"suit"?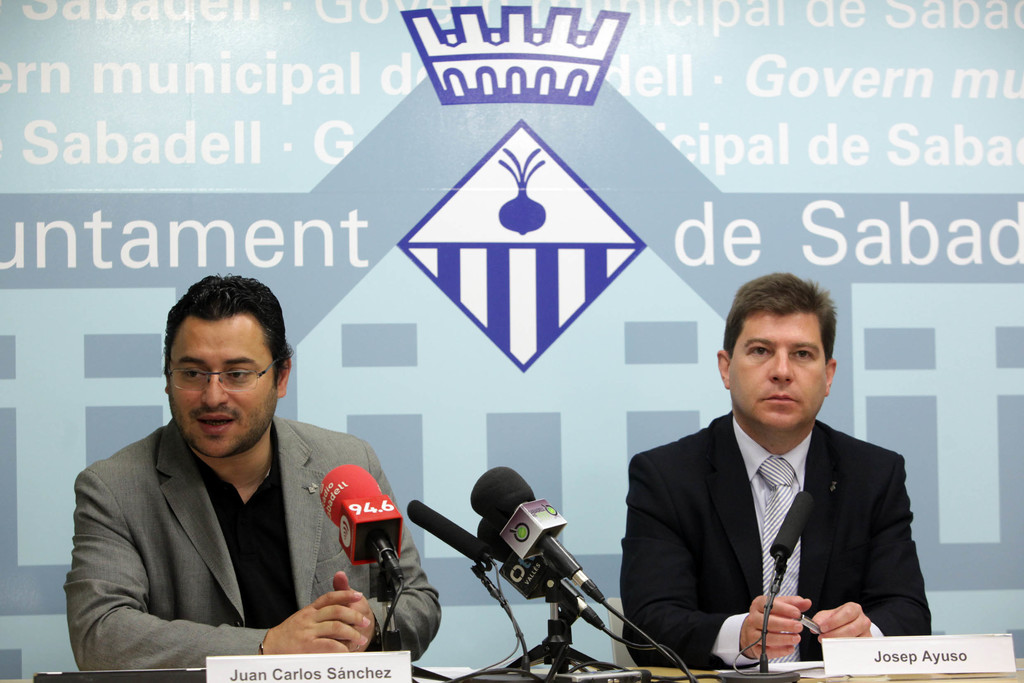
region(627, 358, 933, 667)
